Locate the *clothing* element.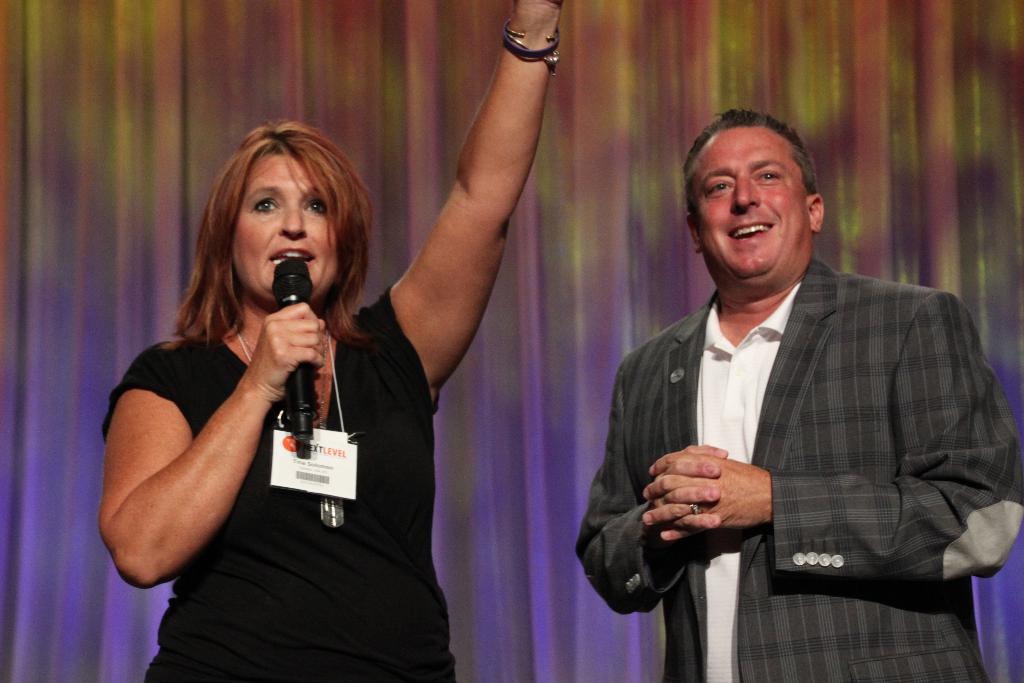
Element bbox: [594,217,998,662].
